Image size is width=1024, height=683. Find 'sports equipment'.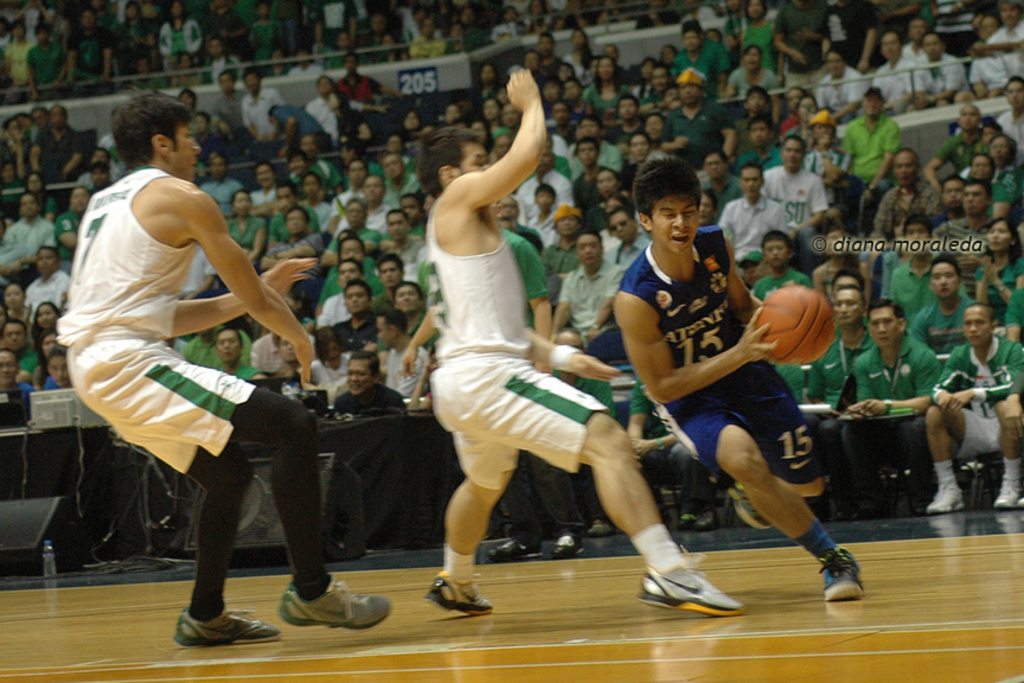
642/547/754/619.
